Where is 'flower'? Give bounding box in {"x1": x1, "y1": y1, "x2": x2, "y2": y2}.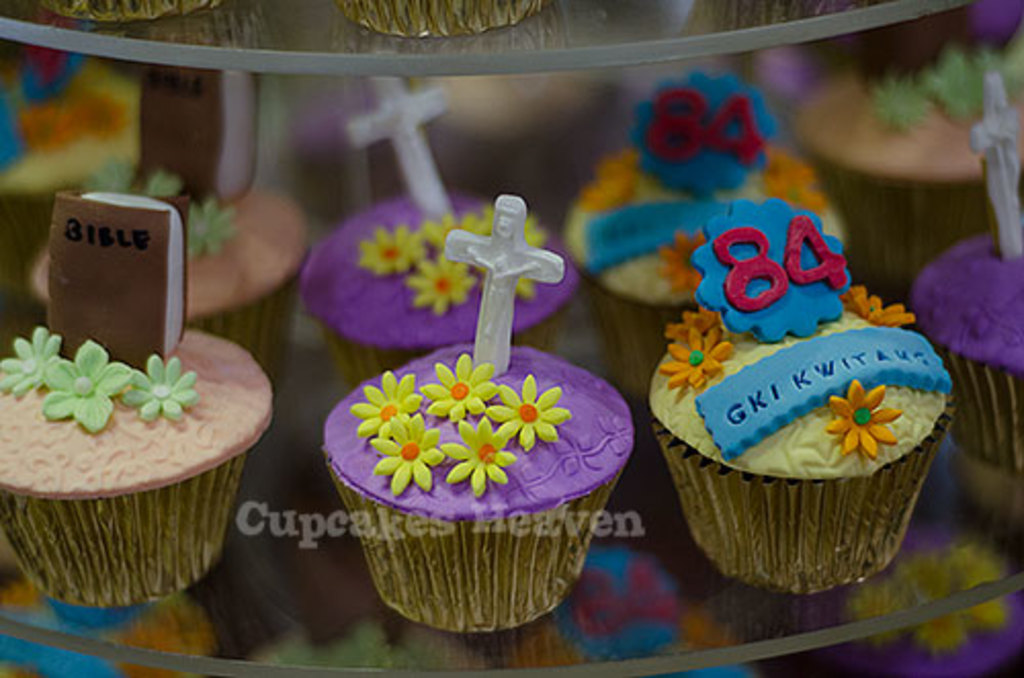
{"x1": 520, "y1": 213, "x2": 543, "y2": 252}.
